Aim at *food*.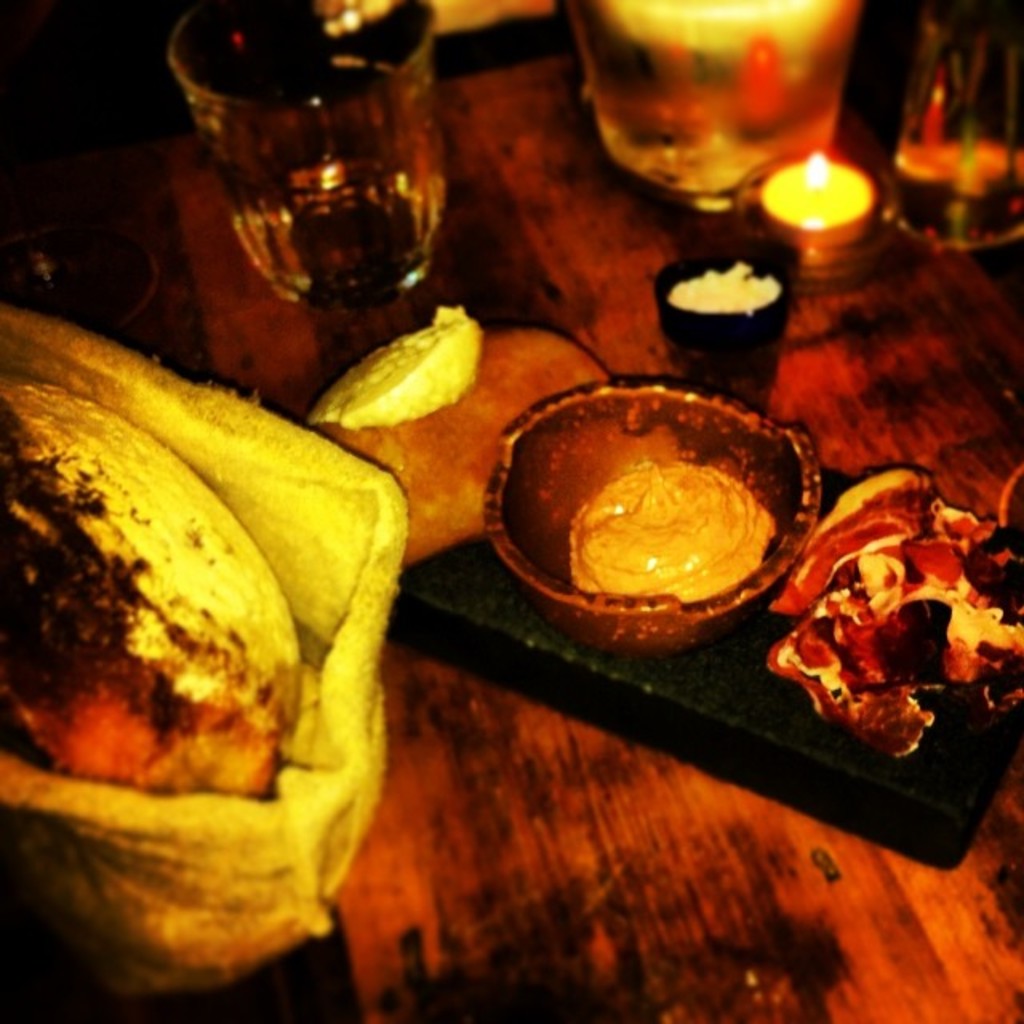
Aimed at {"x1": 0, "y1": 368, "x2": 304, "y2": 795}.
